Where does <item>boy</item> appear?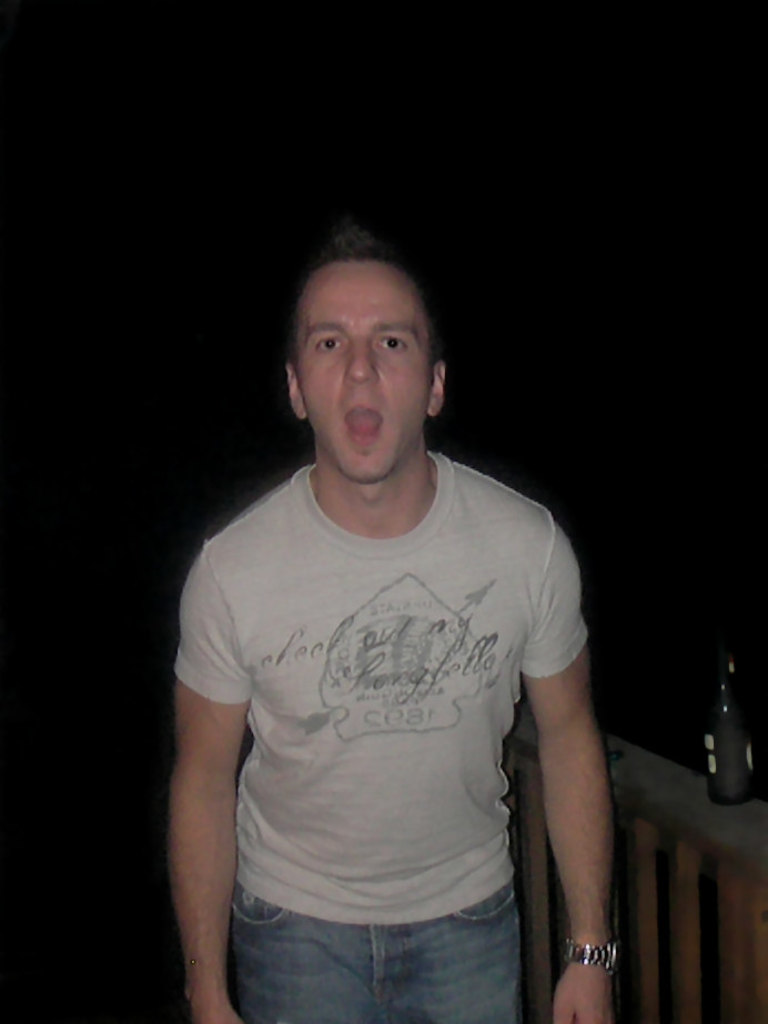
Appears at x1=141 y1=193 x2=610 y2=1023.
